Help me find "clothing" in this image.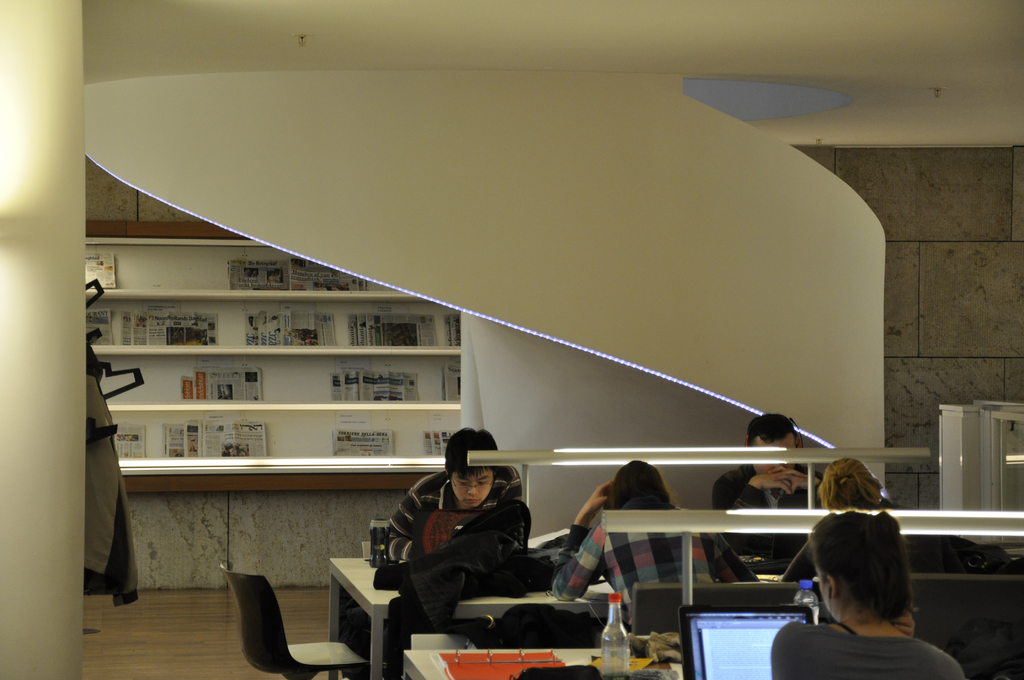
Found it: (716, 465, 840, 582).
